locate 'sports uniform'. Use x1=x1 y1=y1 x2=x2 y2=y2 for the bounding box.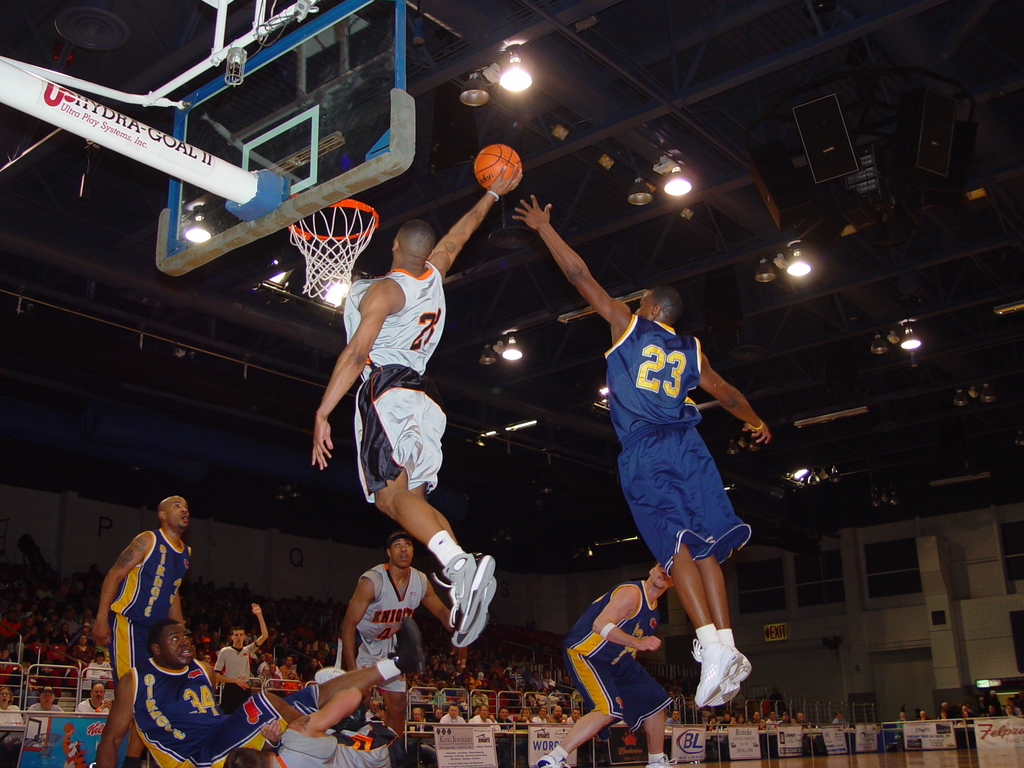
x1=129 y1=647 x2=283 y2=767.
